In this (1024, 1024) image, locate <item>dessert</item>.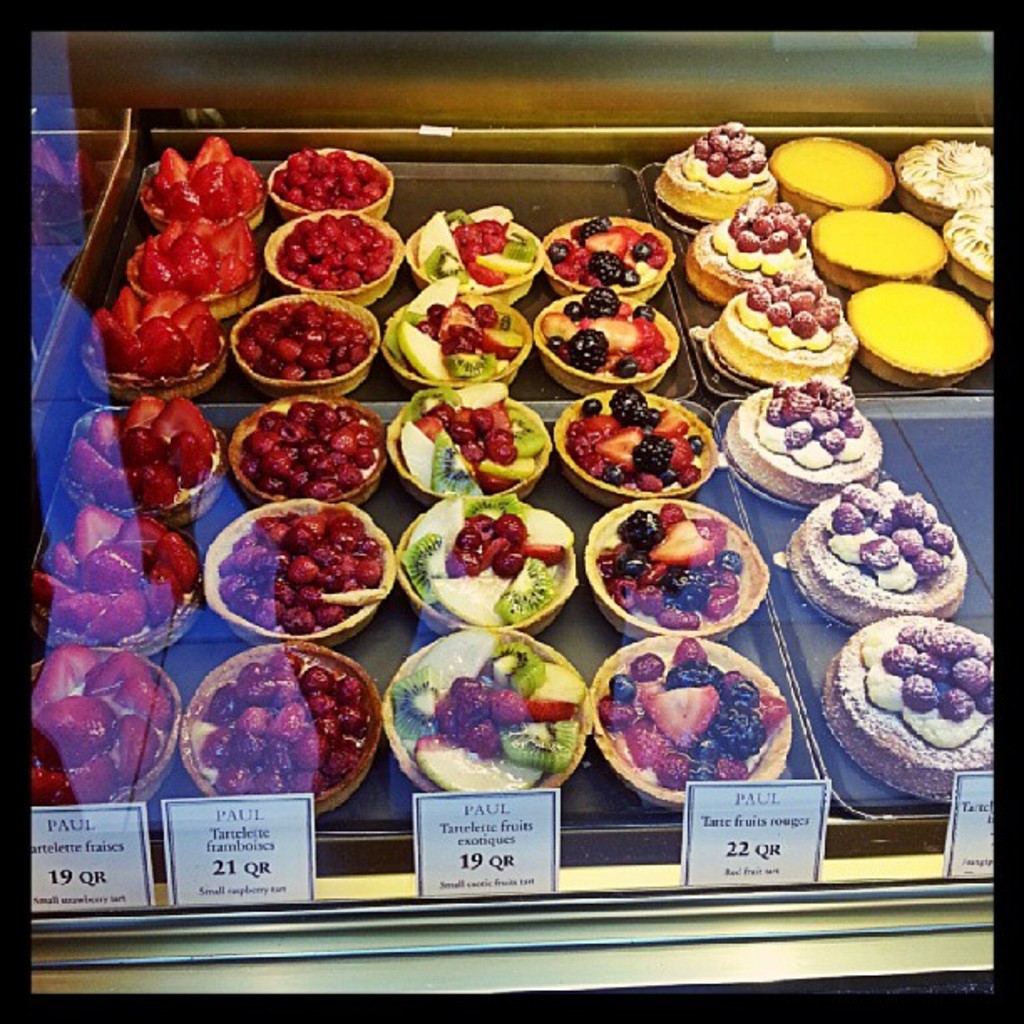
Bounding box: (415,202,537,283).
